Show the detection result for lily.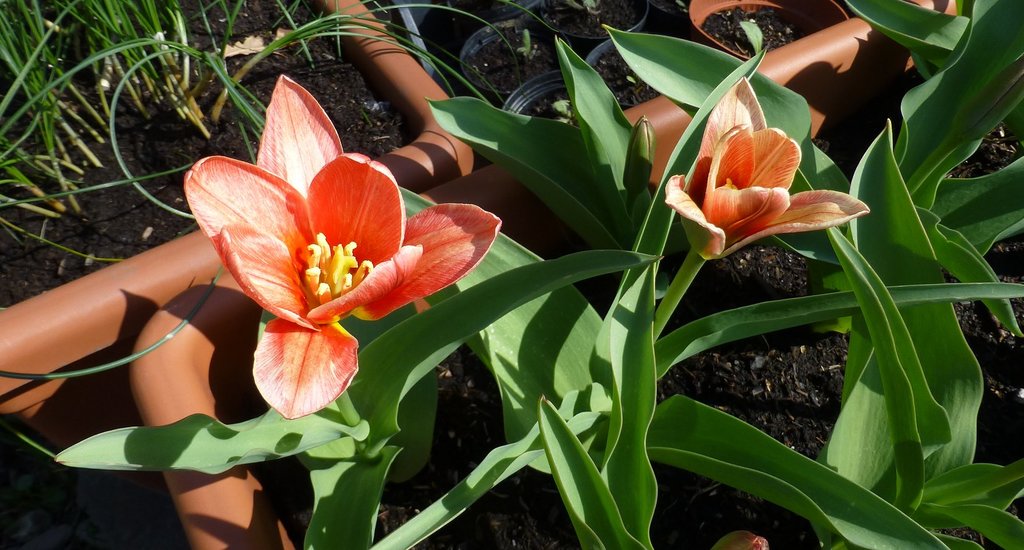
box(662, 76, 869, 259).
